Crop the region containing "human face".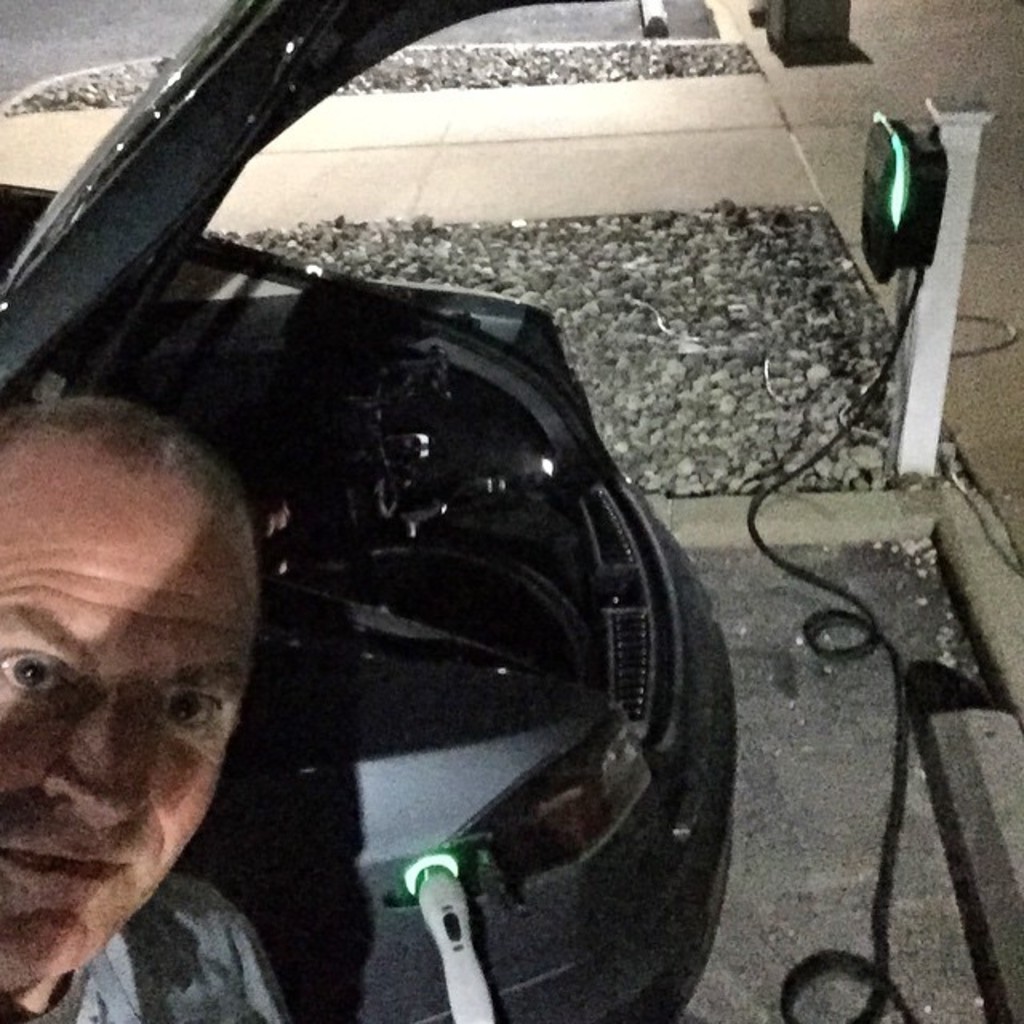
Crop region: (x1=0, y1=435, x2=267, y2=1003).
